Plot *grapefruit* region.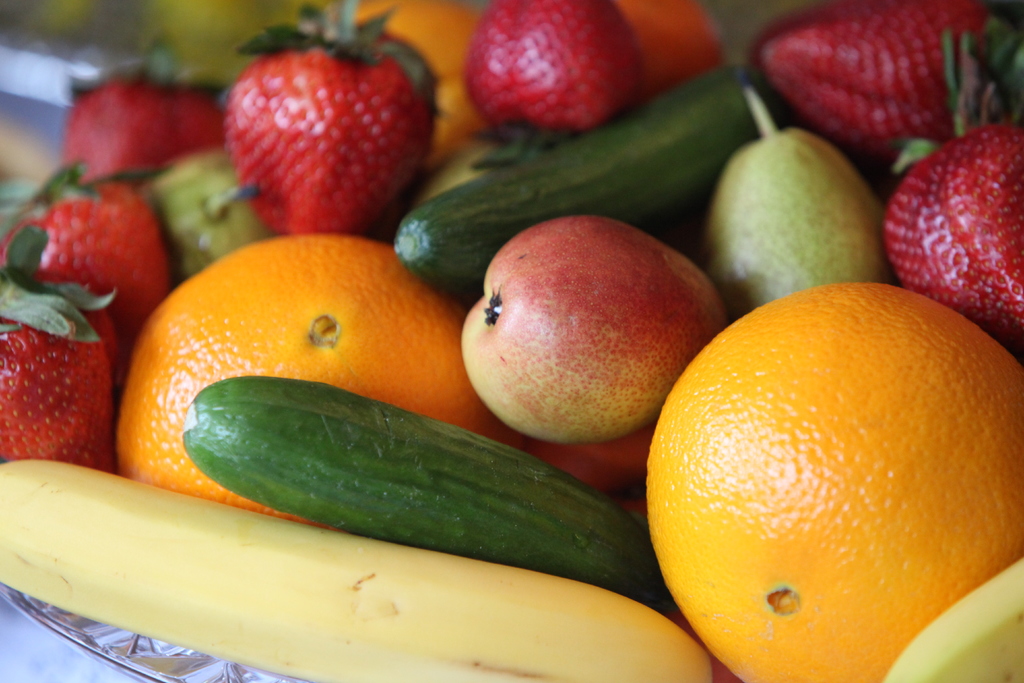
Plotted at l=636, t=275, r=1020, b=682.
